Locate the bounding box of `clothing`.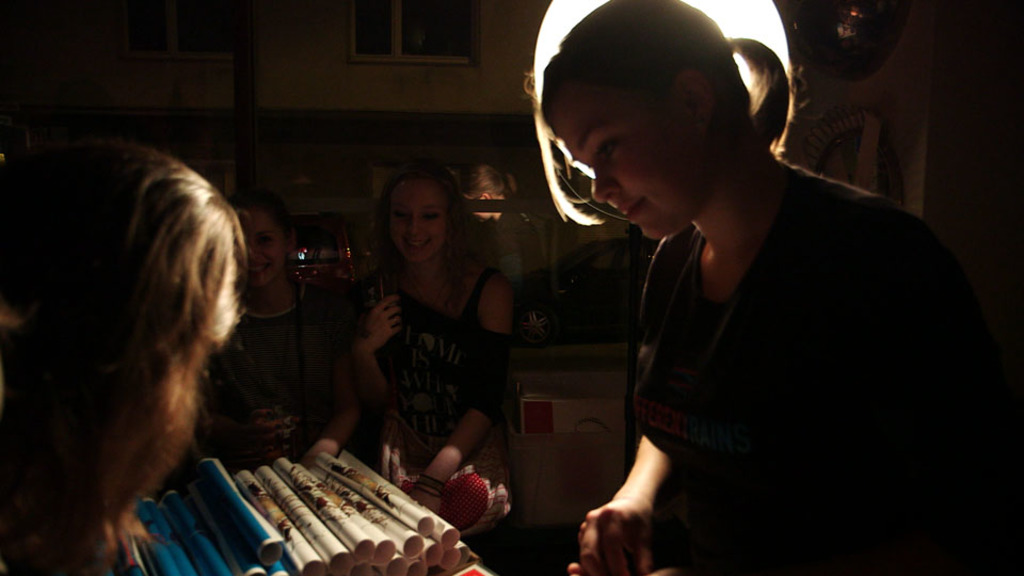
Bounding box: 570 123 988 561.
